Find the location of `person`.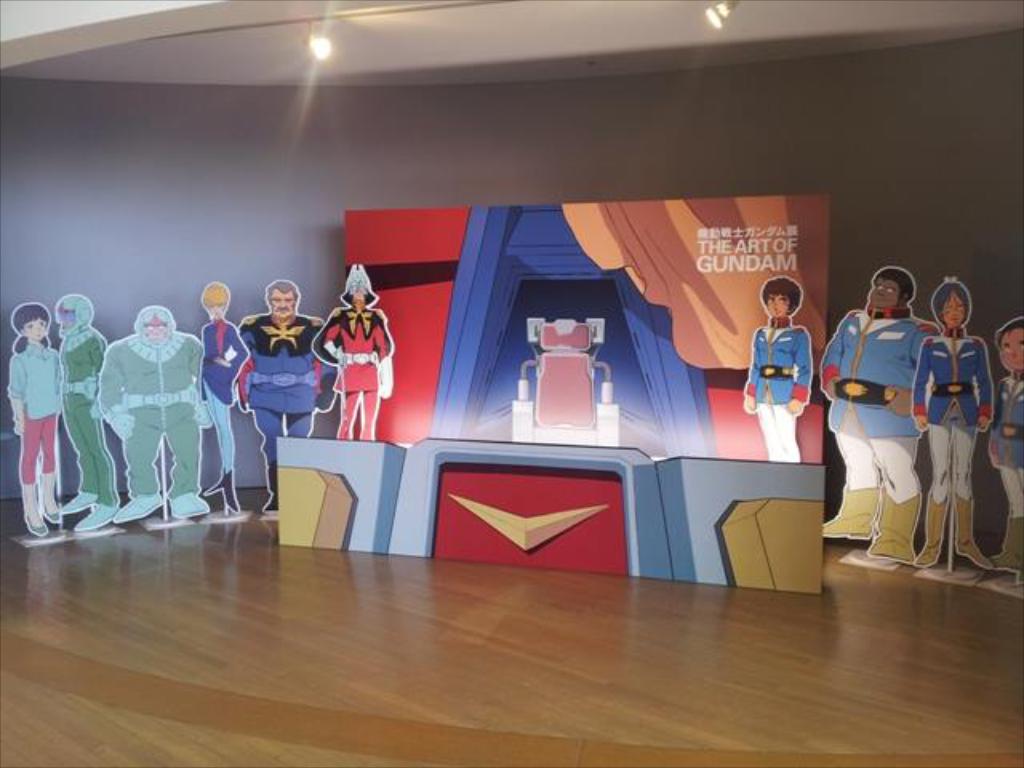
Location: box(813, 269, 941, 557).
